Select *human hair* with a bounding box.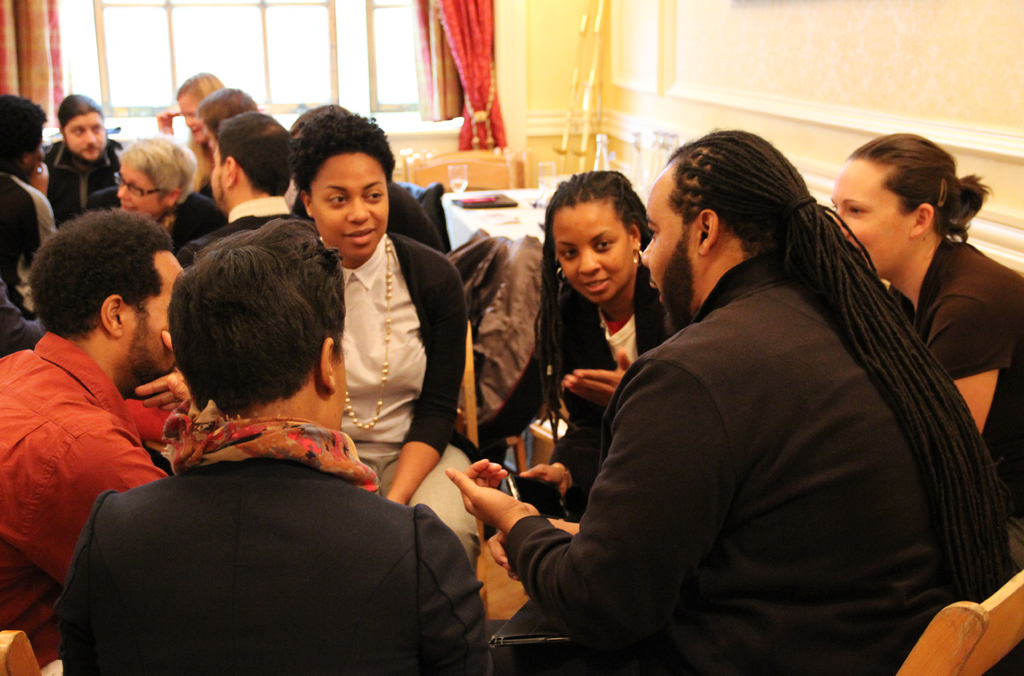
[left=197, top=87, right=260, bottom=137].
